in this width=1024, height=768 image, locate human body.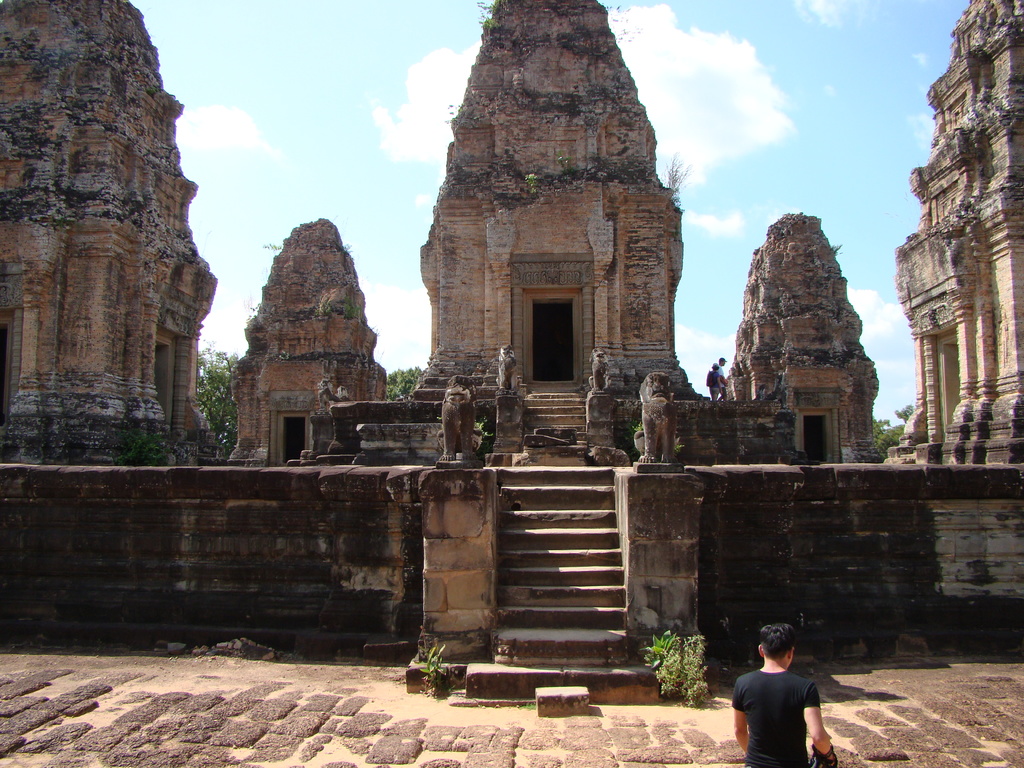
Bounding box: <box>732,637,837,767</box>.
